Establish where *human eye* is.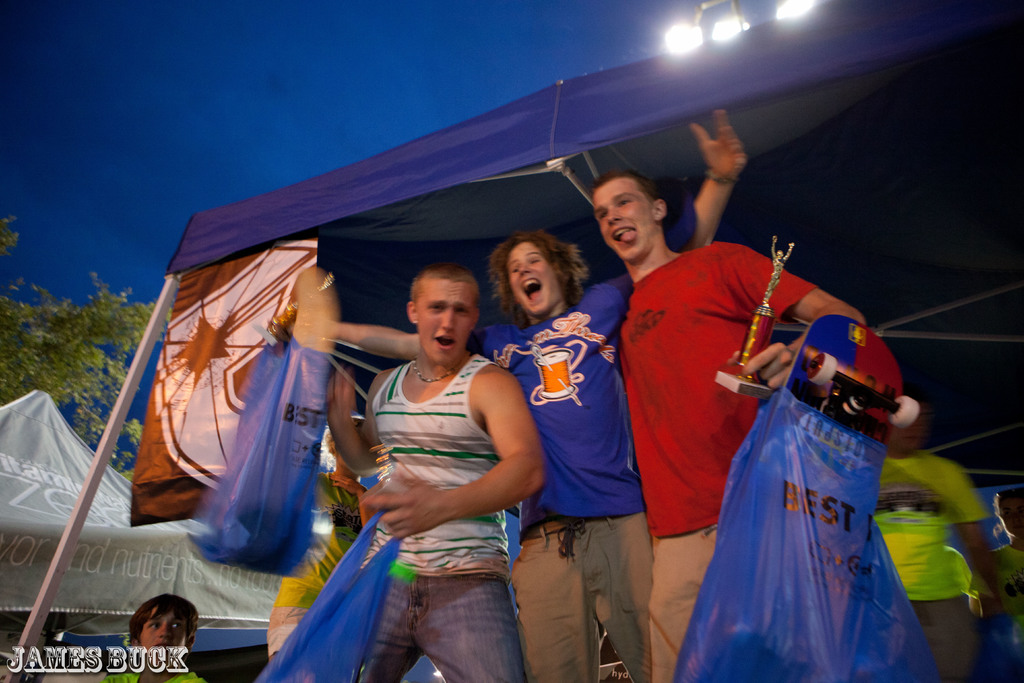
Established at [147,623,163,630].
